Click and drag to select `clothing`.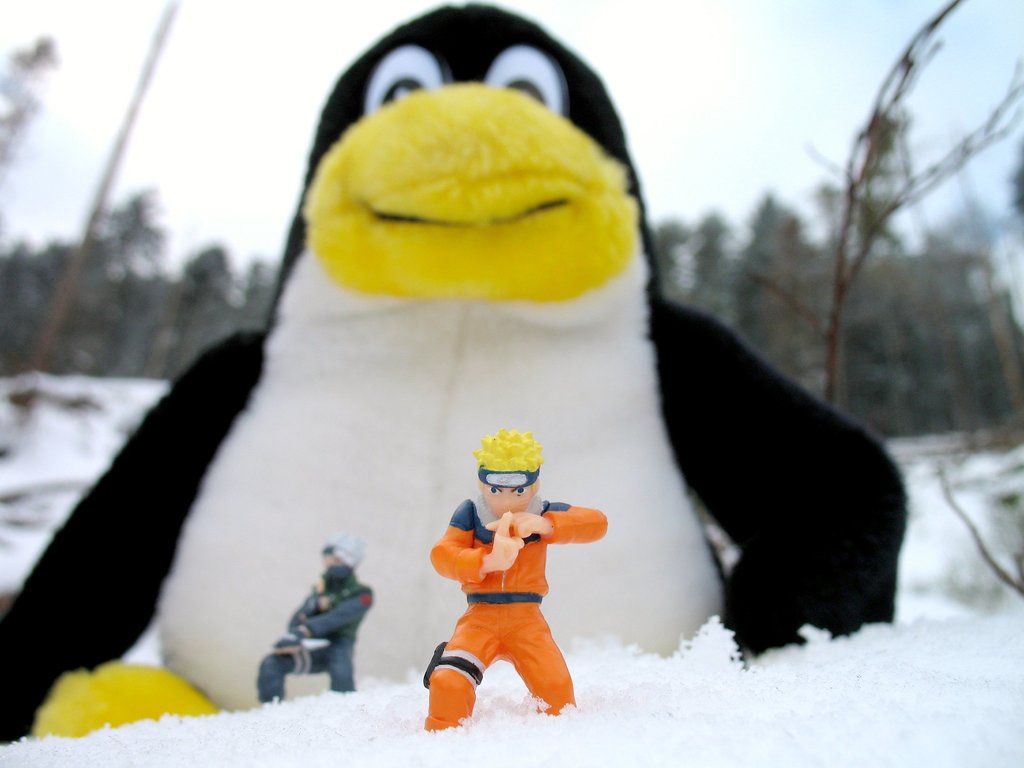
Selection: <bbox>252, 569, 369, 711</bbox>.
